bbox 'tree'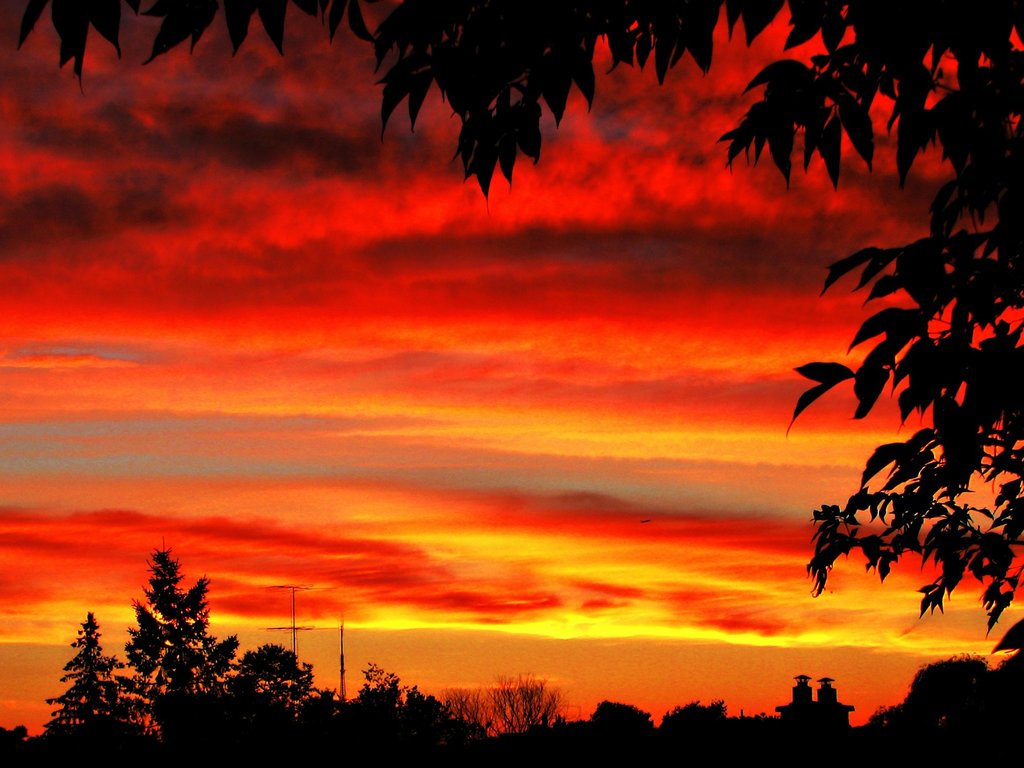
(235, 632, 308, 723)
